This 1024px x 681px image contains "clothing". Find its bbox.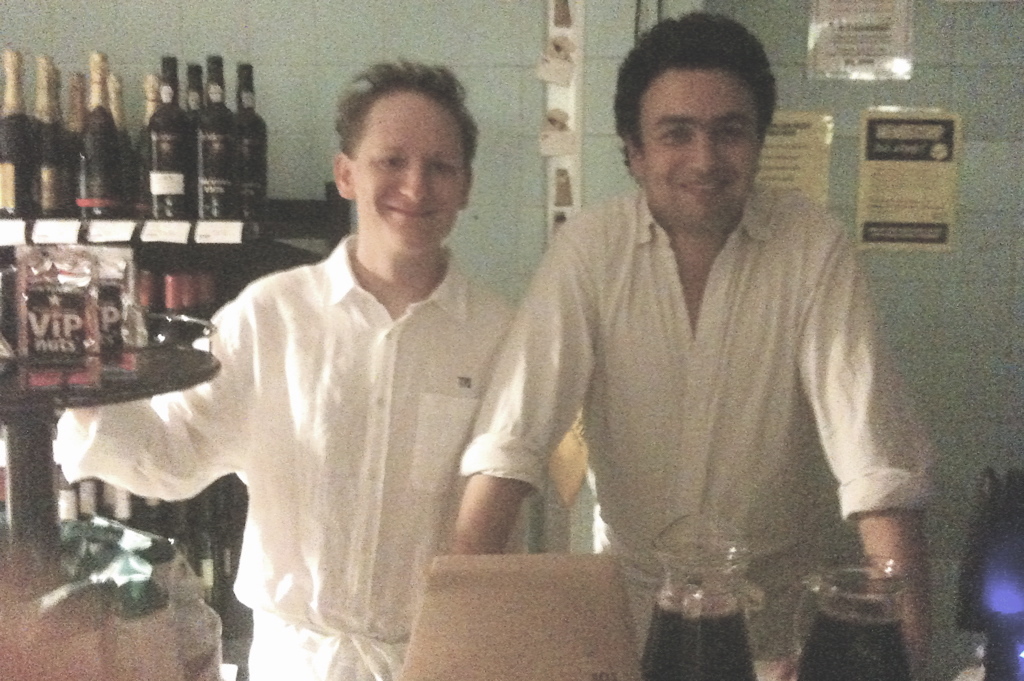
166:170:483:680.
